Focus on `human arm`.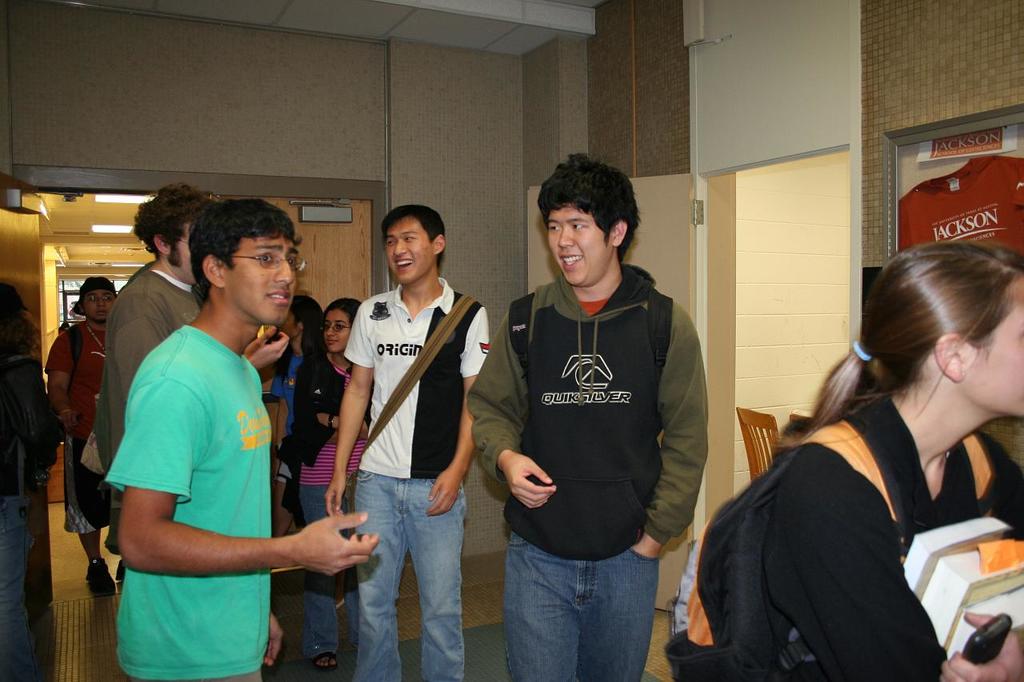
Focused at select_region(754, 458, 948, 675).
